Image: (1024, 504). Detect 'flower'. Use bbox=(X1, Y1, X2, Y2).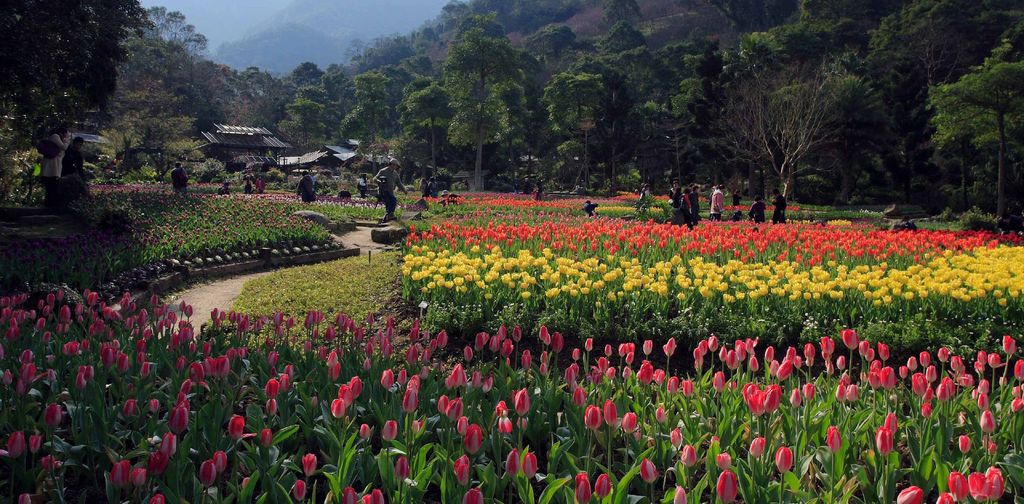
bbox=(593, 472, 610, 502).
